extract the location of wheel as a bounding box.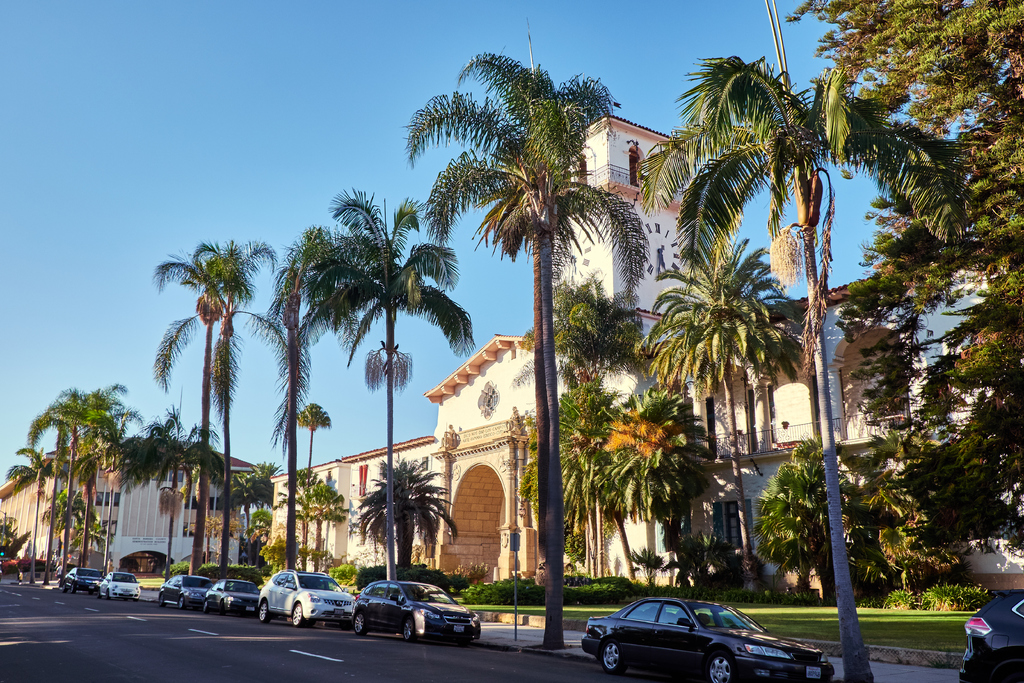
select_region(595, 636, 632, 675).
